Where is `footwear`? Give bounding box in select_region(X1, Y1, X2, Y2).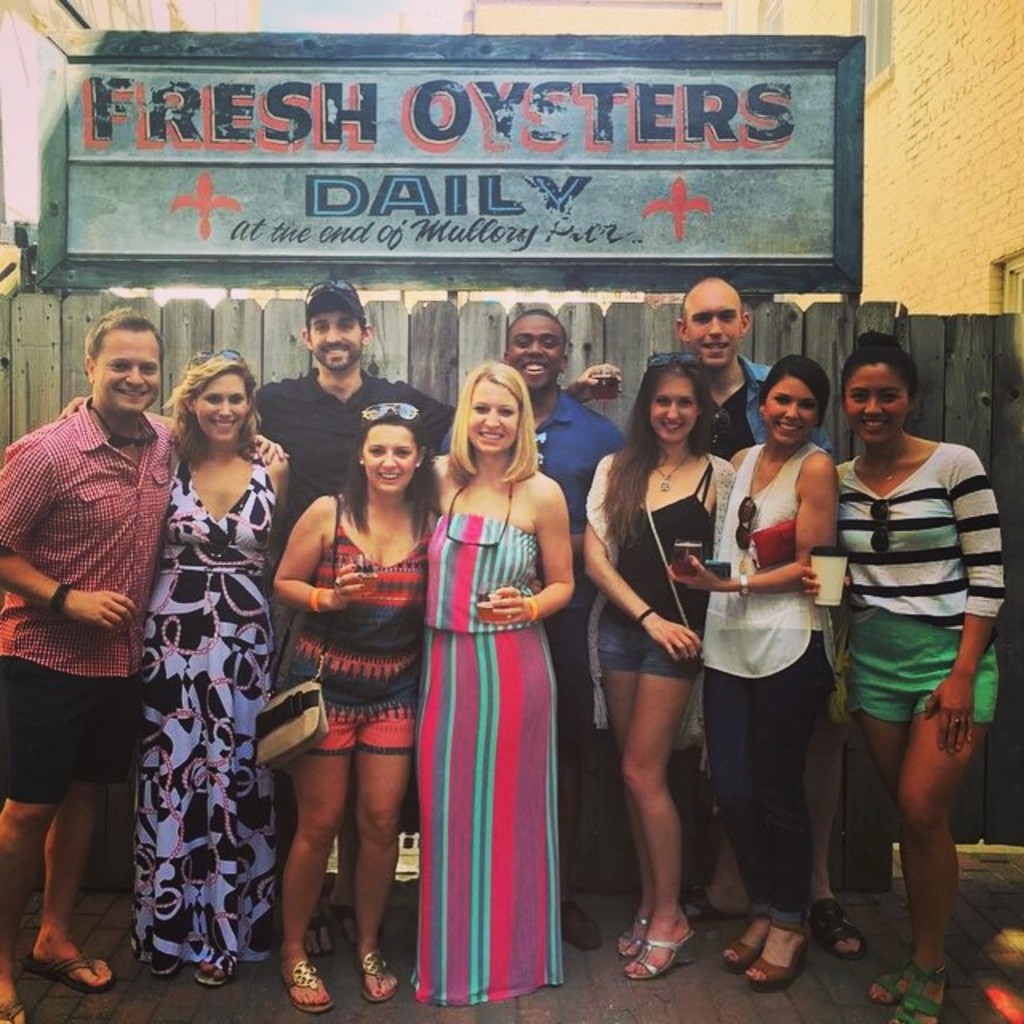
select_region(357, 946, 394, 1000).
